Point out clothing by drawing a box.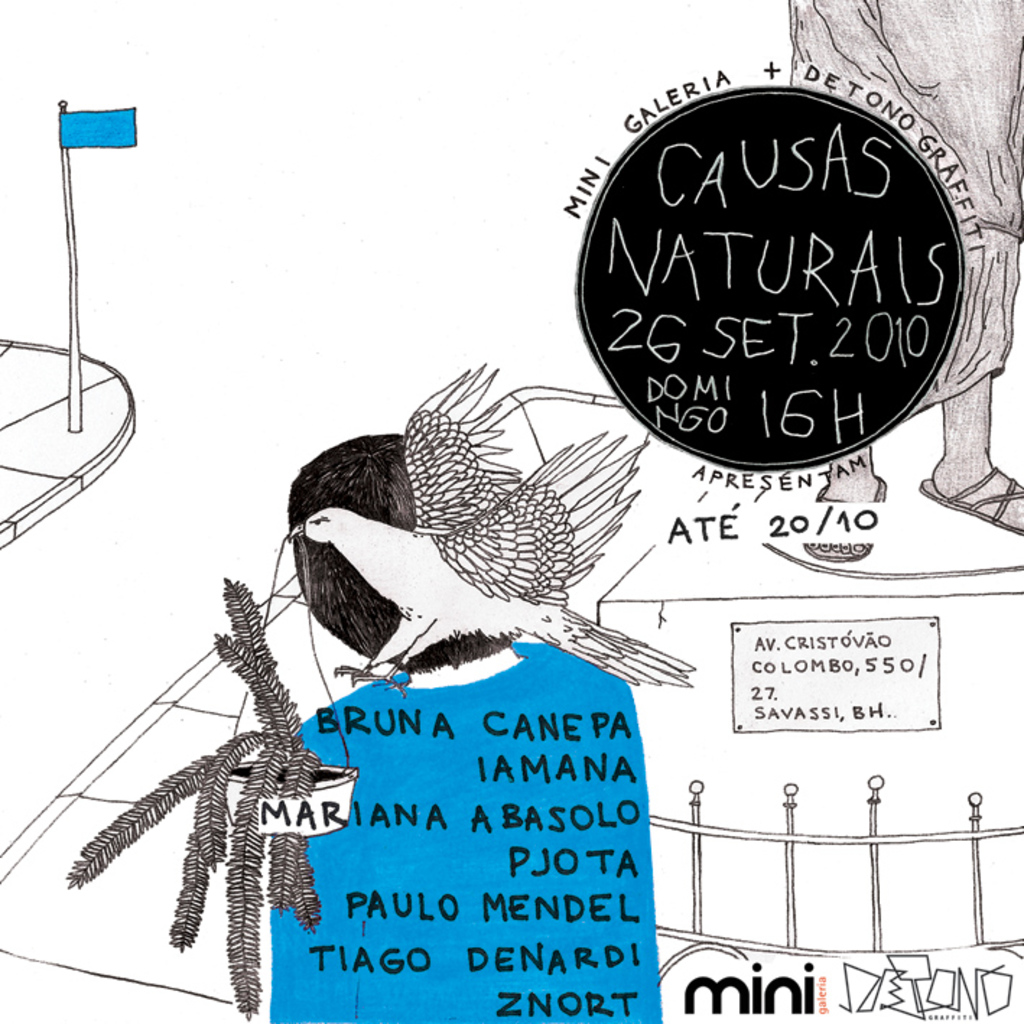
[left=787, top=0, right=1023, bottom=425].
